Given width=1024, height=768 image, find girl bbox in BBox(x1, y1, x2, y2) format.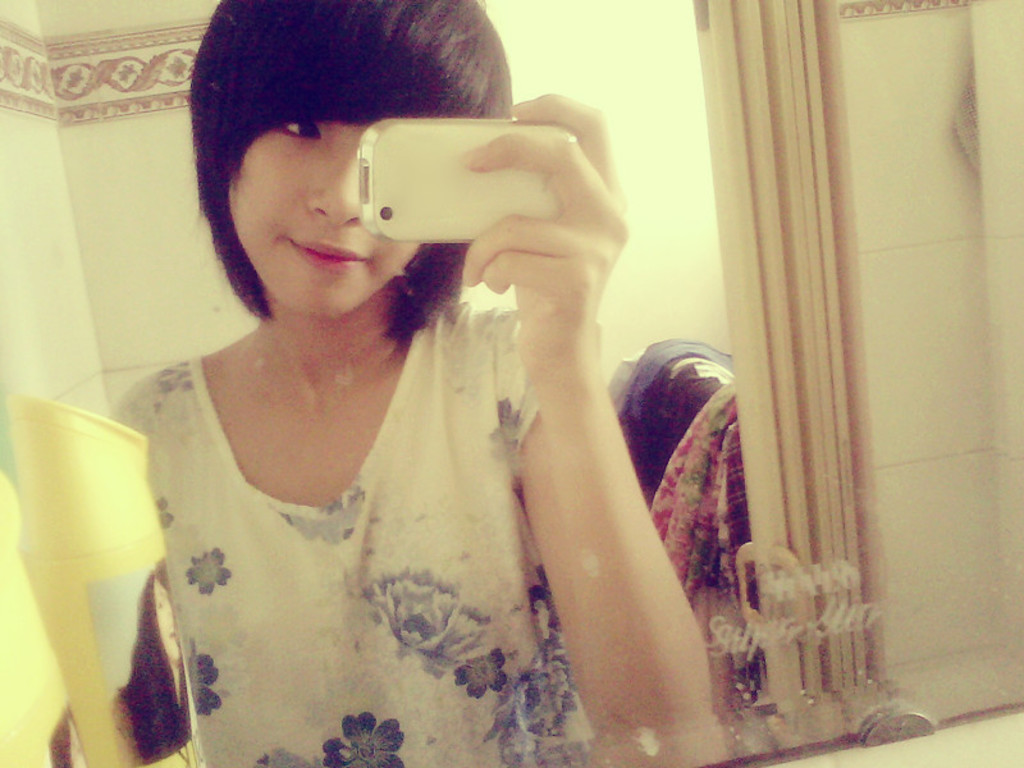
BBox(108, 0, 712, 767).
